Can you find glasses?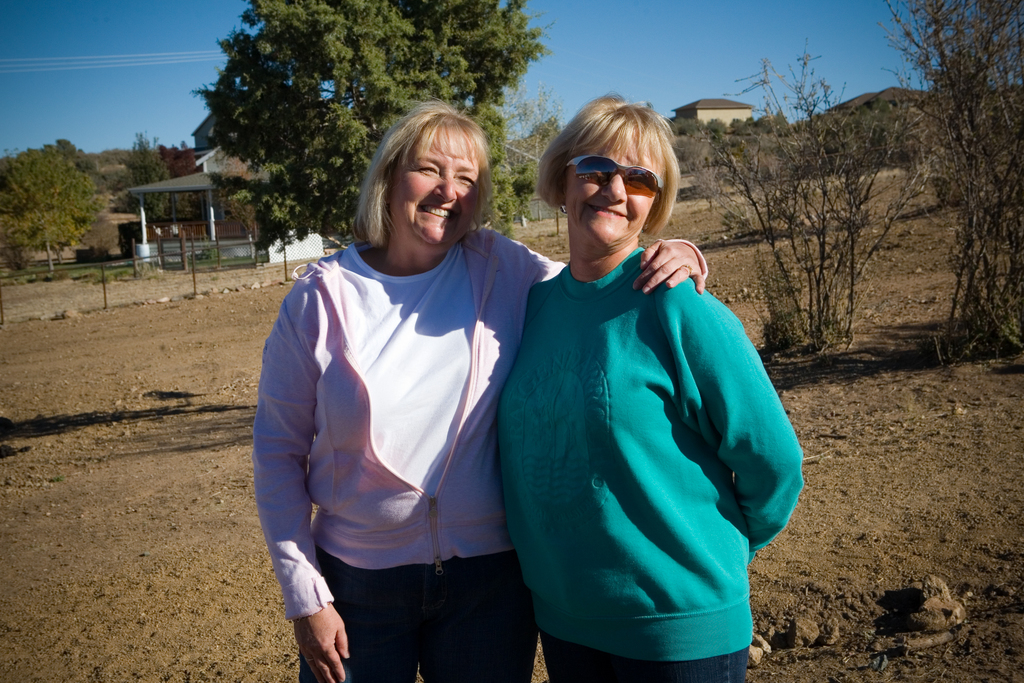
Yes, bounding box: rect(552, 155, 677, 205).
